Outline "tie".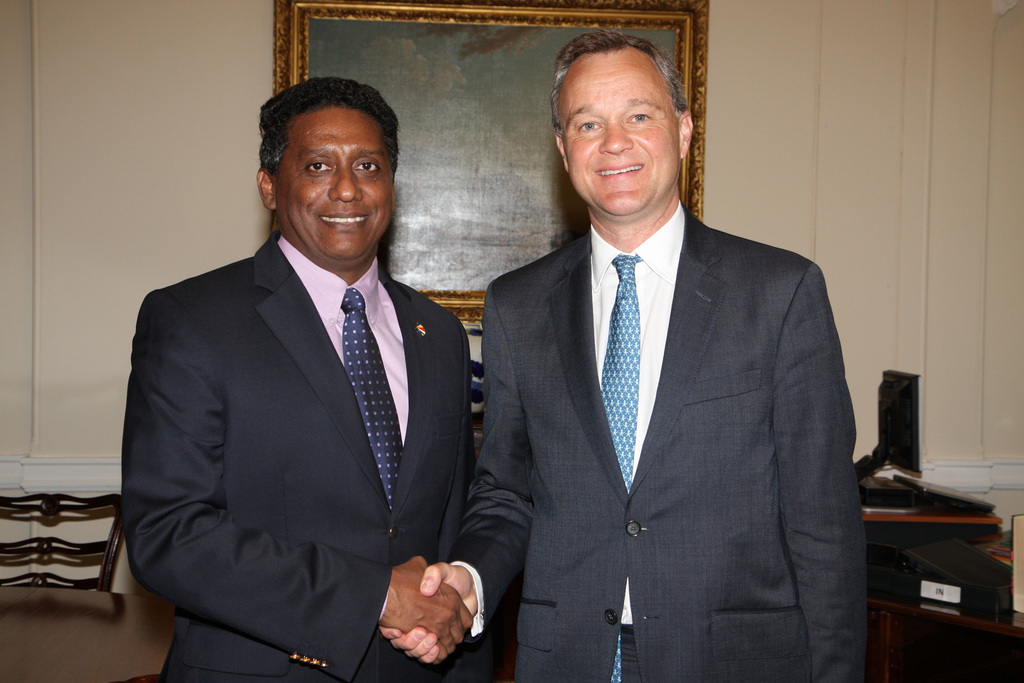
Outline: box(597, 250, 651, 682).
